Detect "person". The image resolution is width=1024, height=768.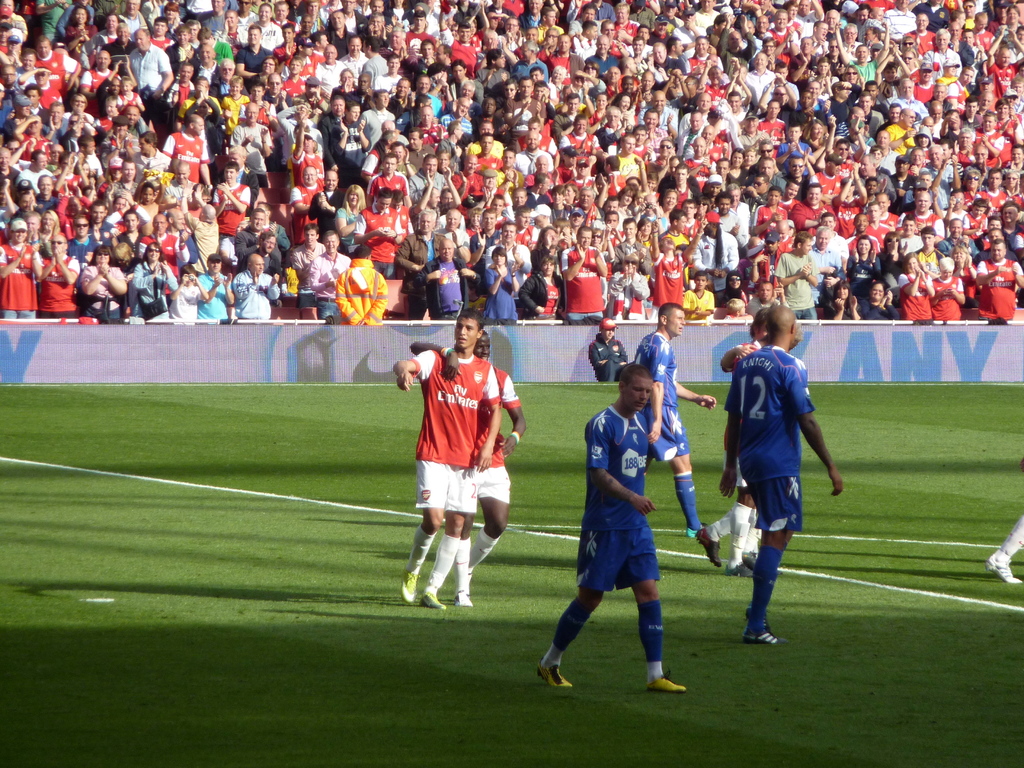
[left=404, top=329, right=530, bottom=600].
